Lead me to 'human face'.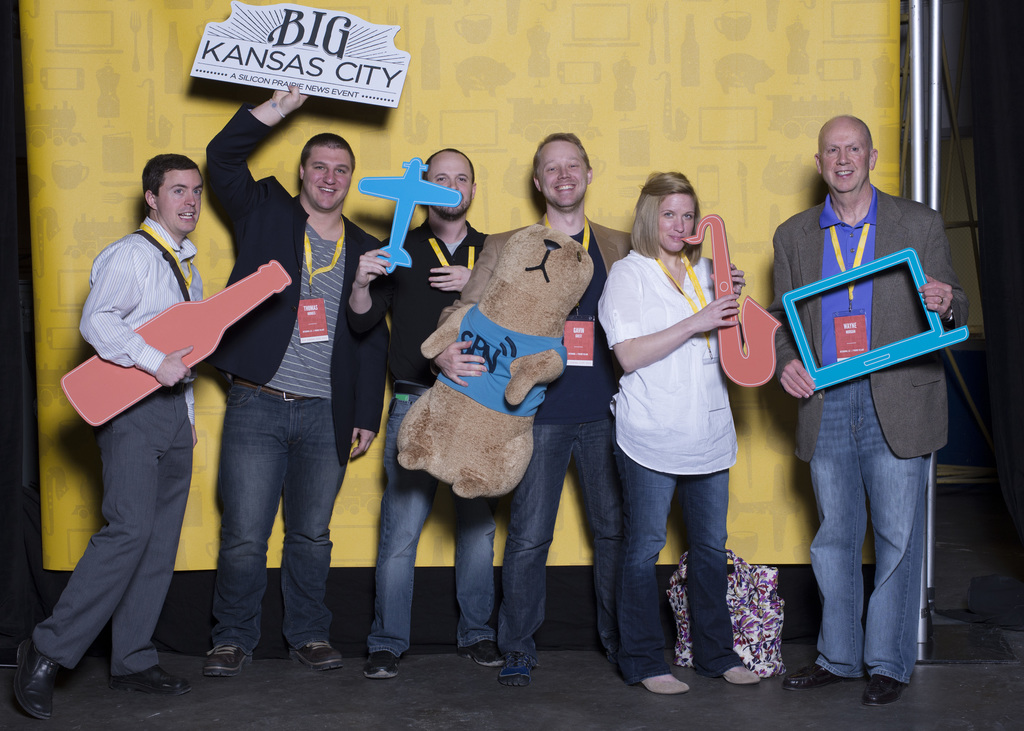
Lead to [left=306, top=146, right=353, bottom=211].
